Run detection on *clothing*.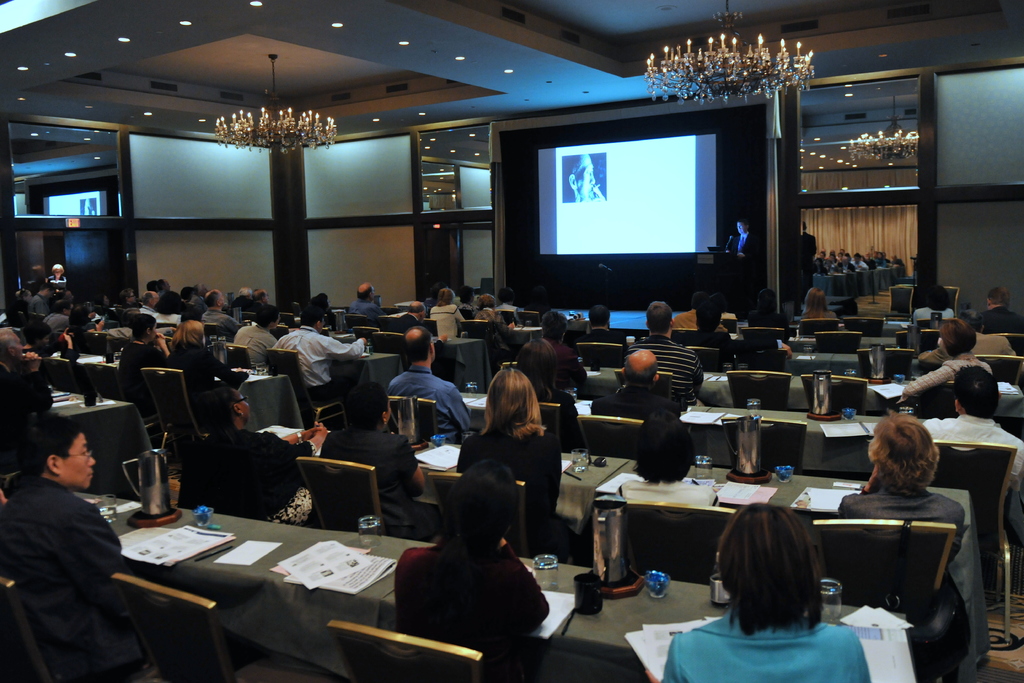
Result: detection(626, 334, 705, 406).
